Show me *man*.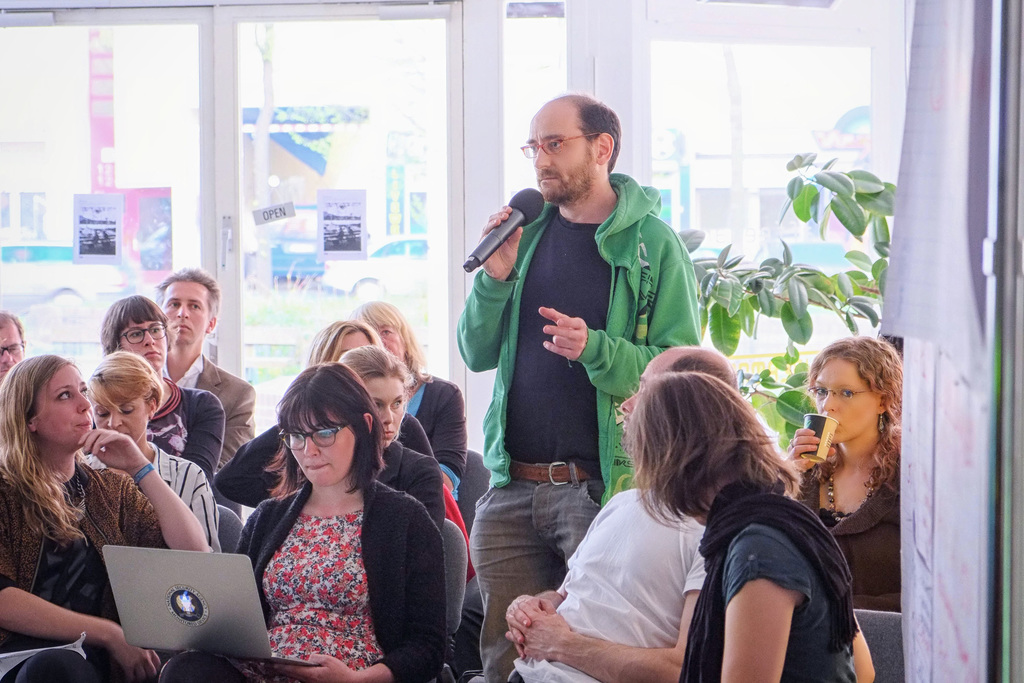
*man* is here: locate(489, 353, 740, 682).
